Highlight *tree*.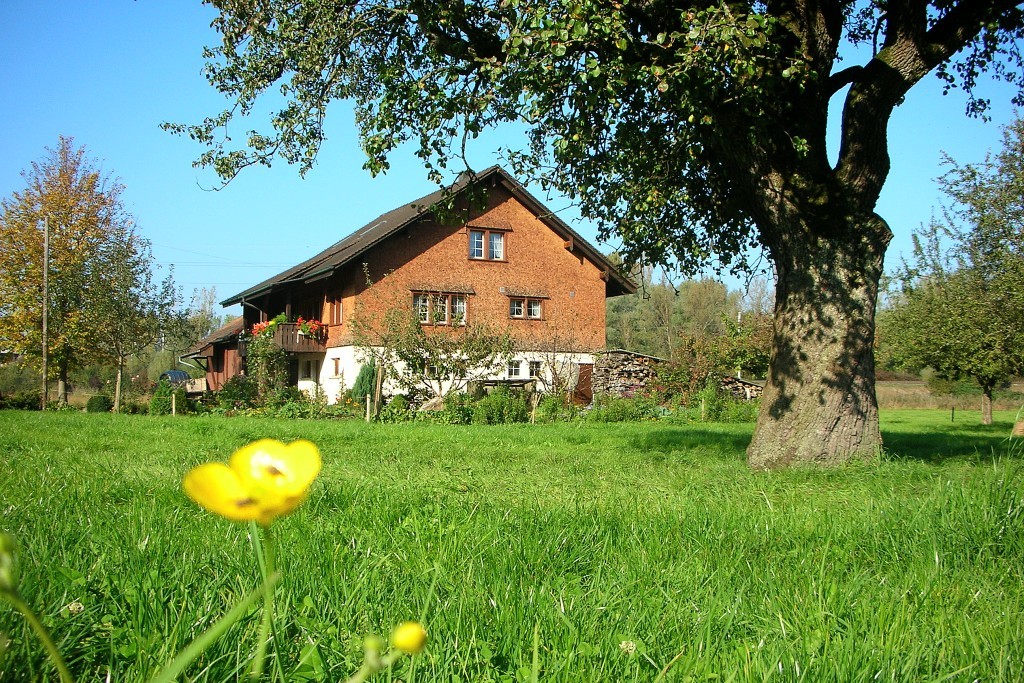
Highlighted region: crop(338, 259, 513, 399).
